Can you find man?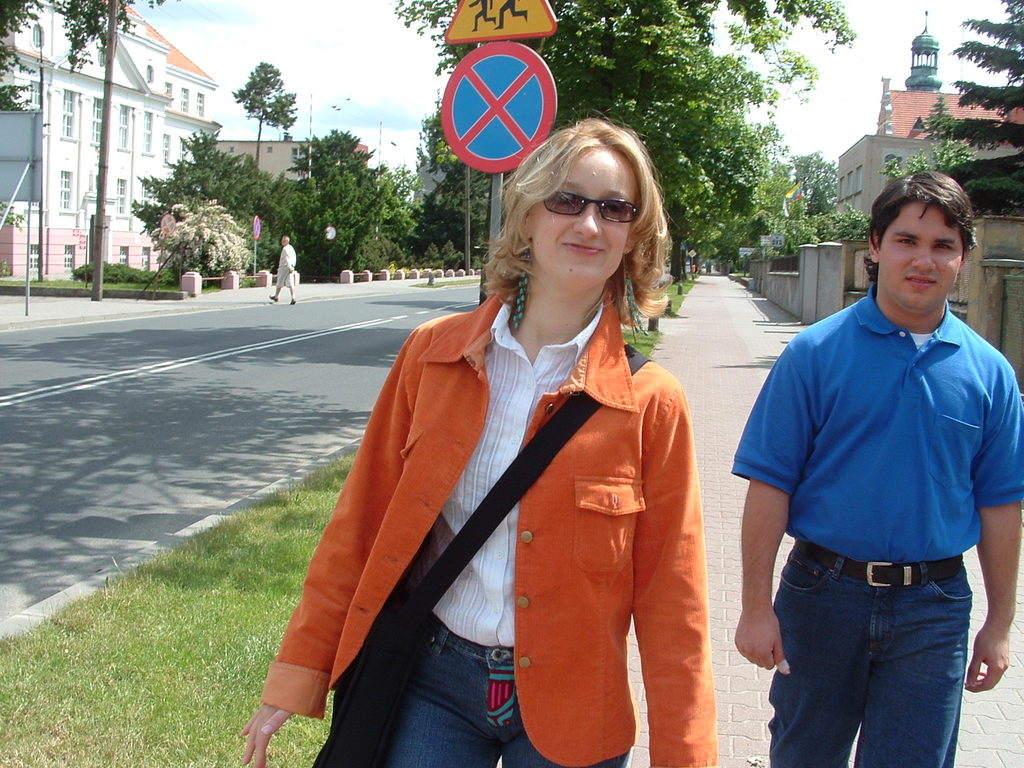
Yes, bounding box: left=727, top=166, right=1023, bottom=767.
